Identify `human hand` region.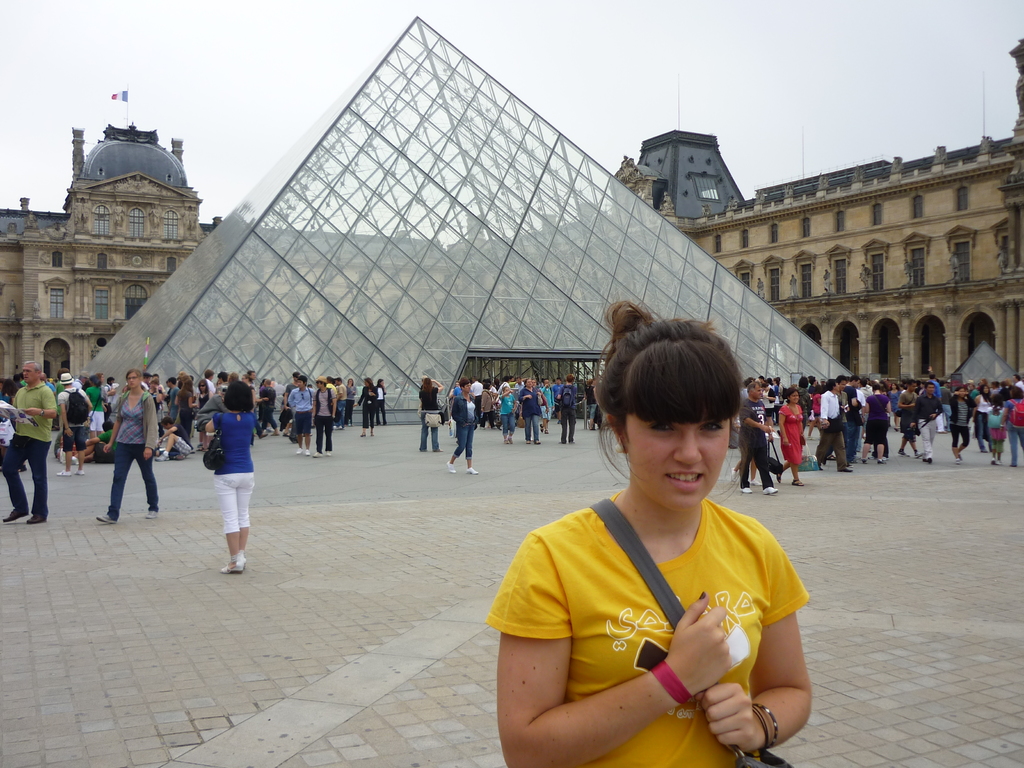
Region: box=[963, 389, 972, 397].
